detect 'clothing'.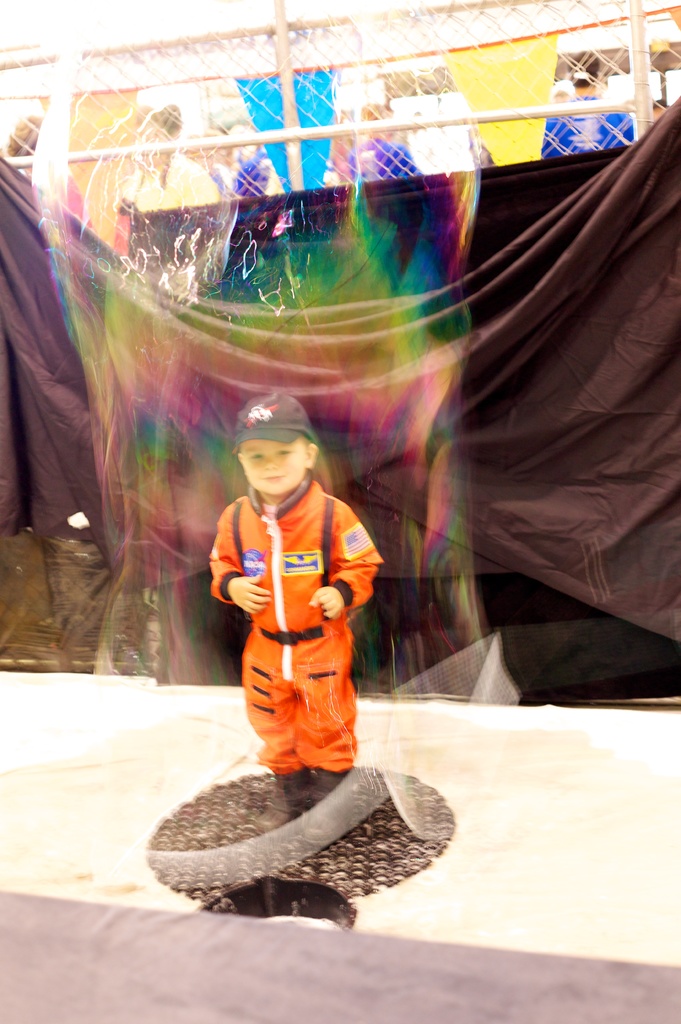
Detected at bbox=[324, 127, 407, 180].
